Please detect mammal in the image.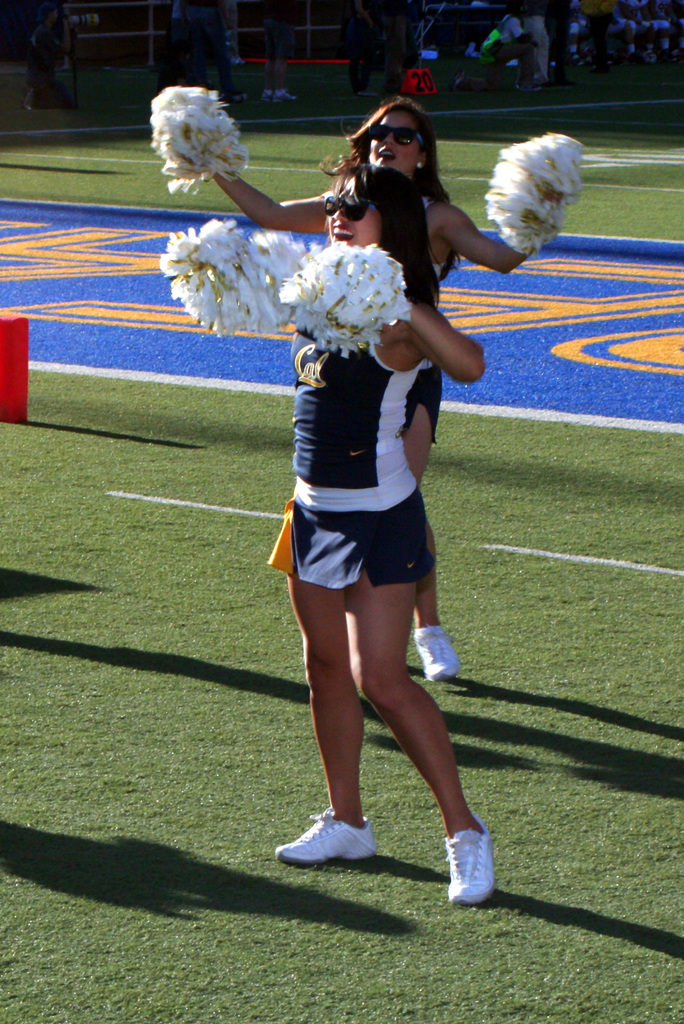
(640, 0, 683, 63).
